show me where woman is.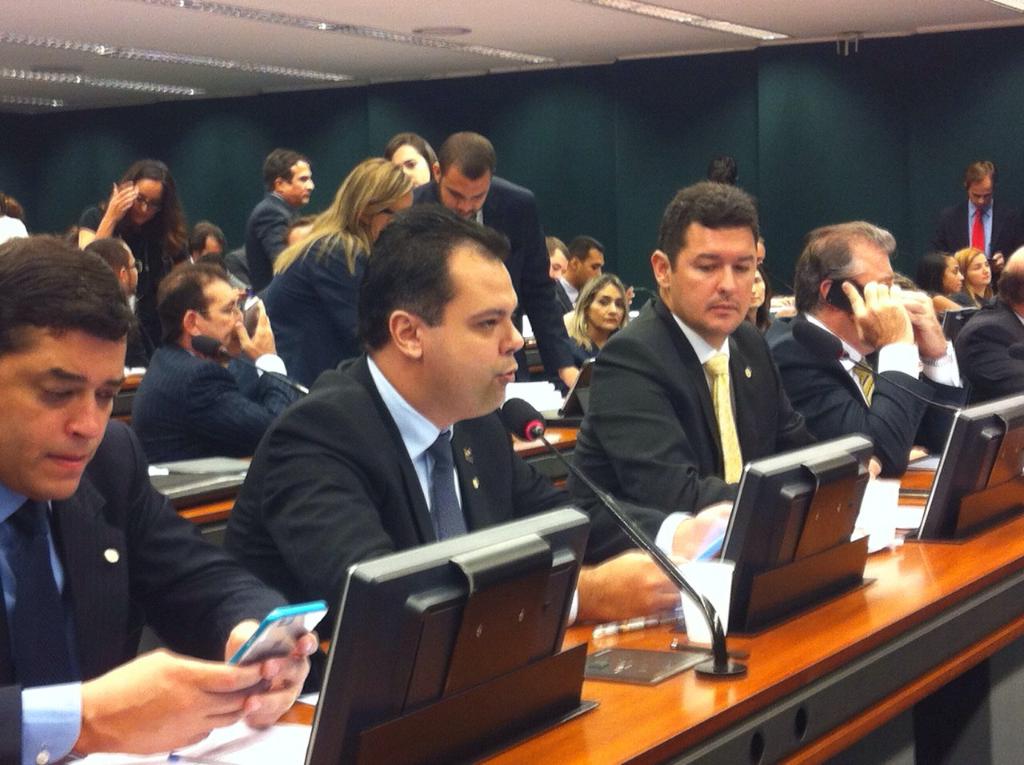
woman is at <region>385, 131, 447, 190</region>.
